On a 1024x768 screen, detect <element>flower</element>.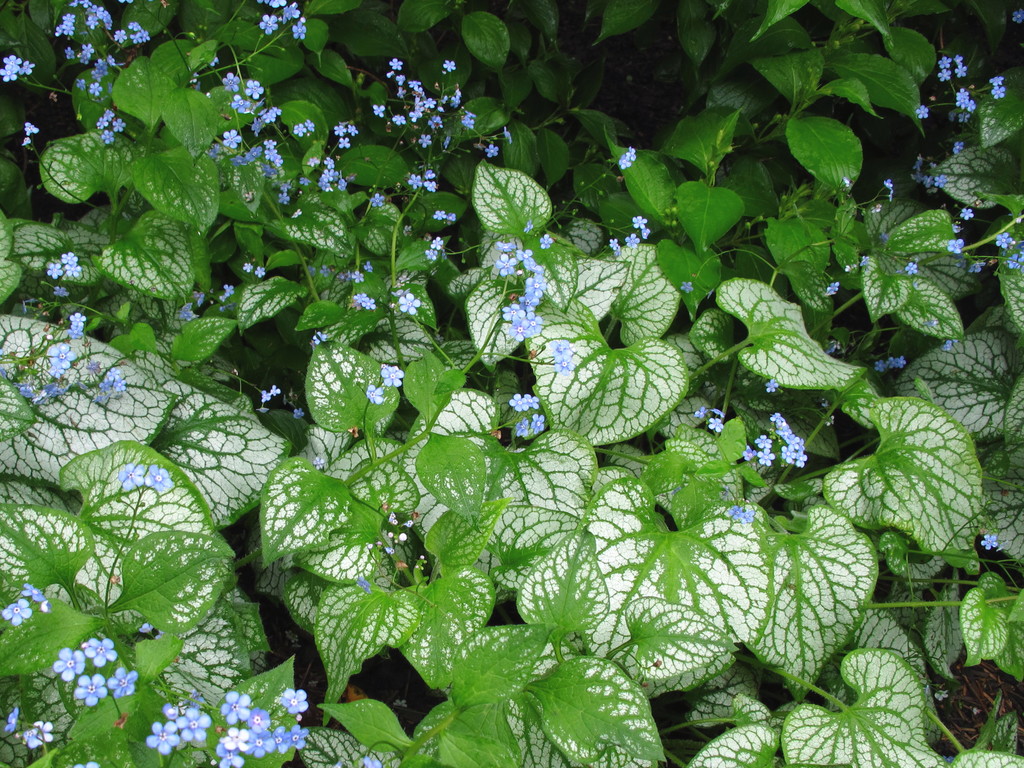
428/249/437/265.
